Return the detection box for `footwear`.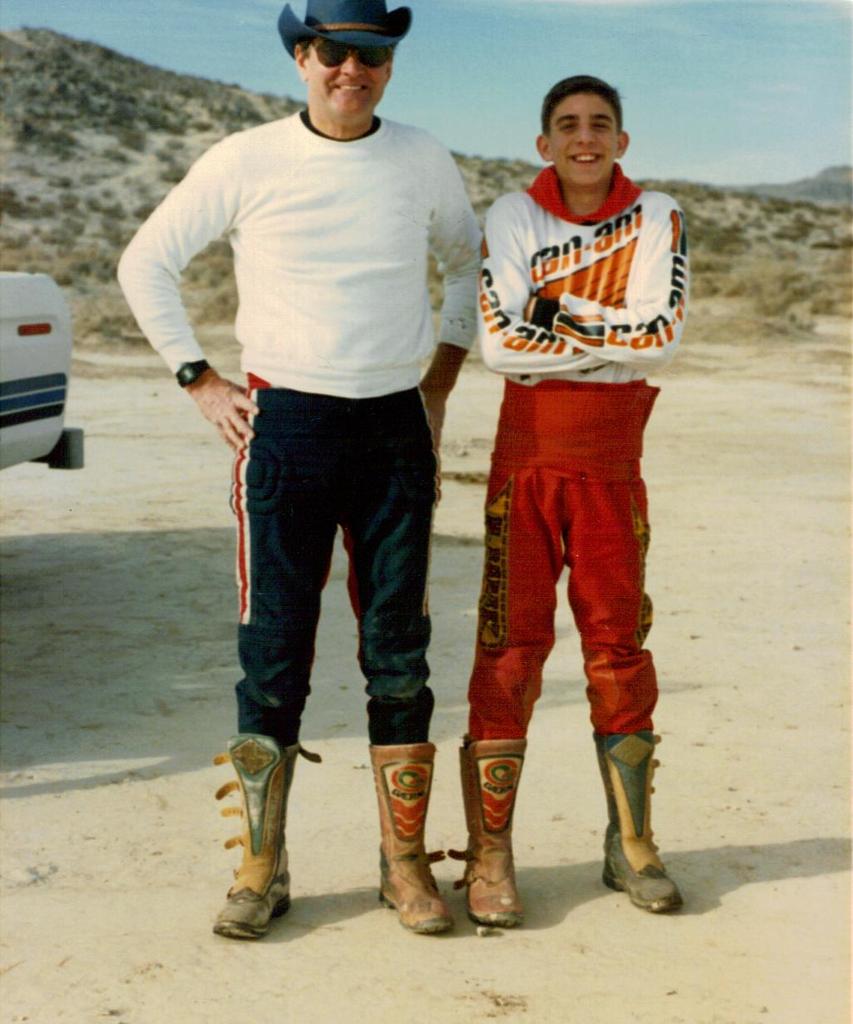
left=216, top=723, right=328, bottom=936.
